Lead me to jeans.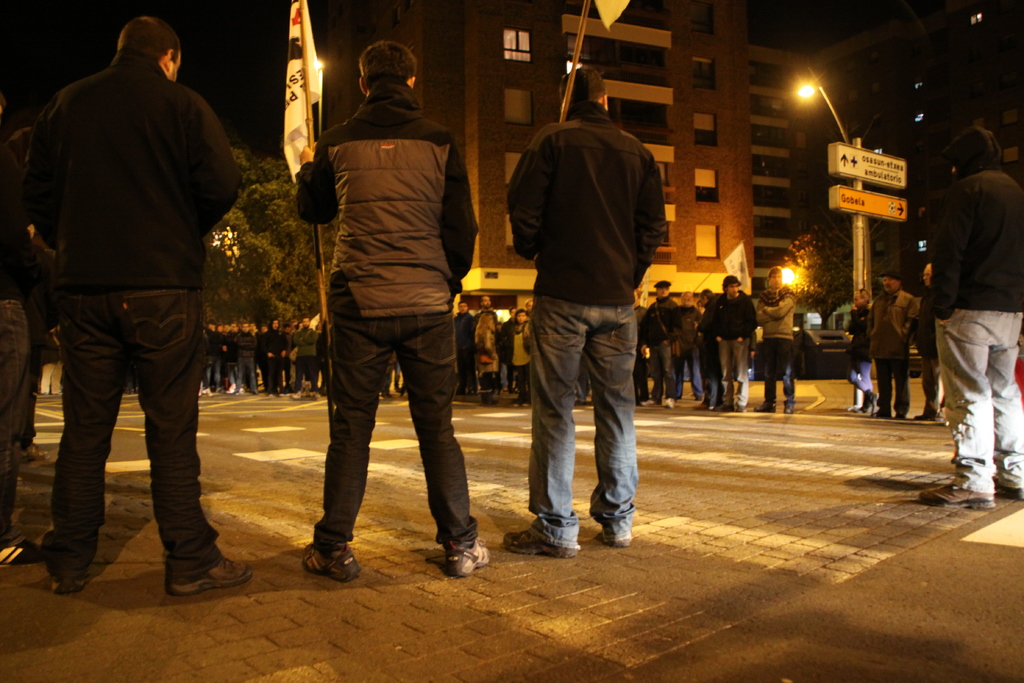
Lead to bbox=(309, 315, 480, 551).
